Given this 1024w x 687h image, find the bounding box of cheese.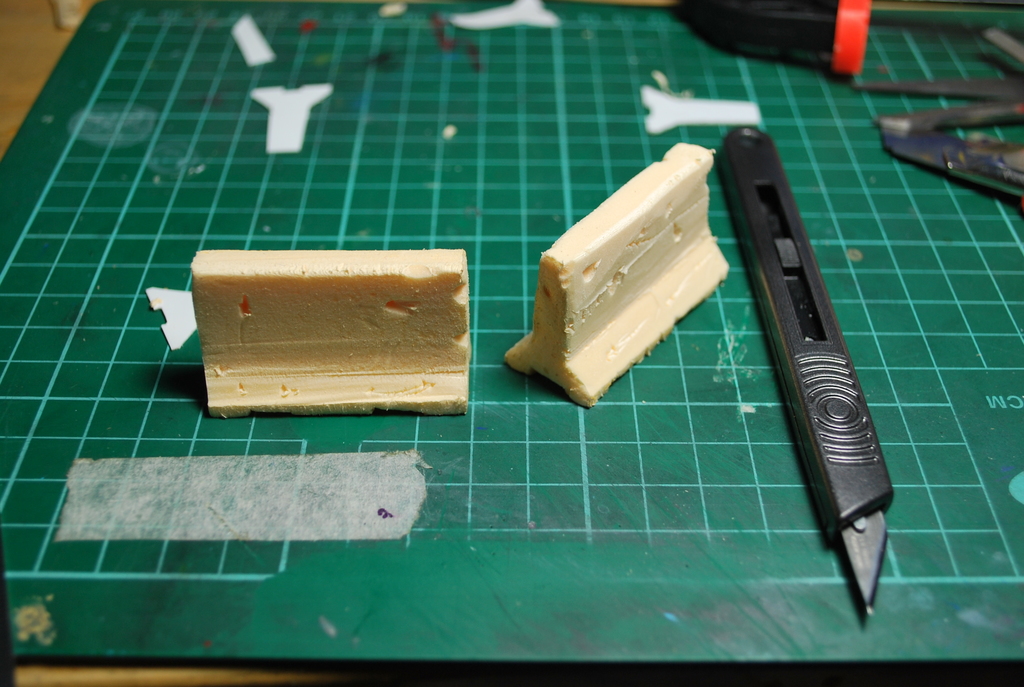
x1=499, y1=139, x2=733, y2=407.
